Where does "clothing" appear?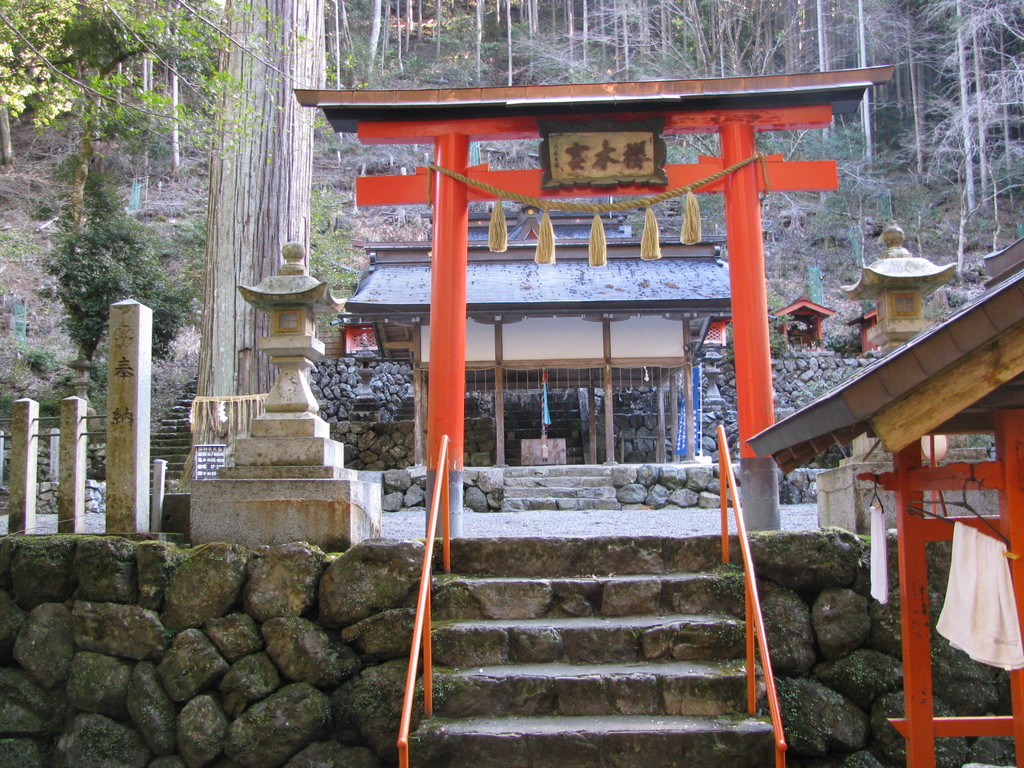
Appears at BBox(930, 522, 1023, 676).
